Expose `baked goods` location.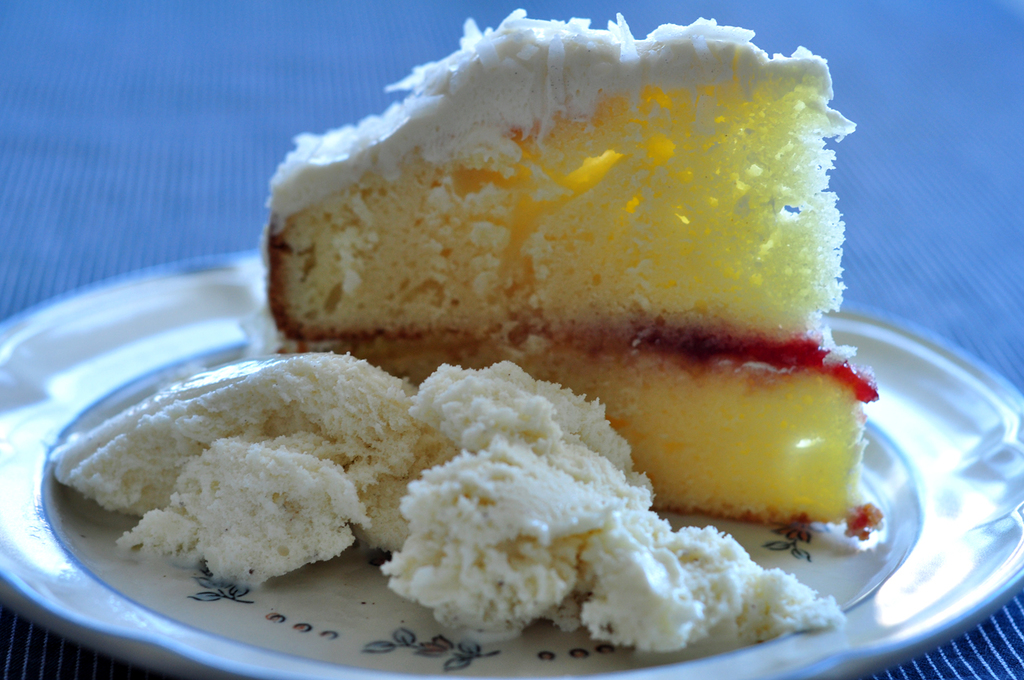
Exposed at <bbox>44, 10, 885, 650</bbox>.
